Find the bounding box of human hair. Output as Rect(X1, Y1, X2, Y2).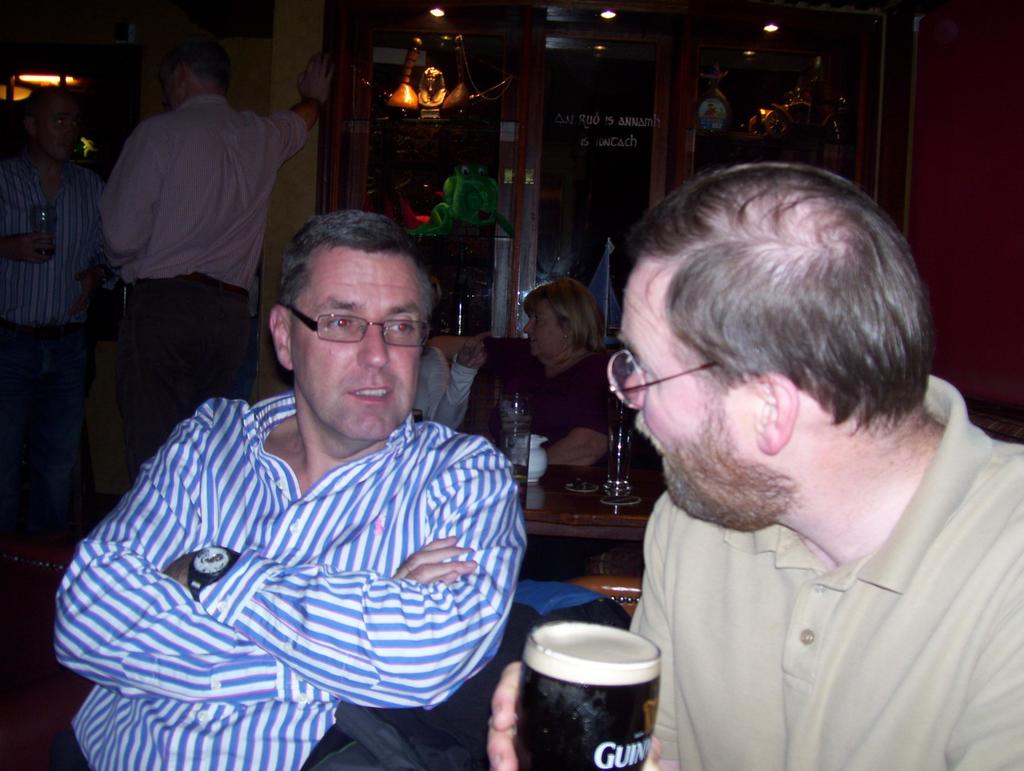
Rect(265, 209, 437, 355).
